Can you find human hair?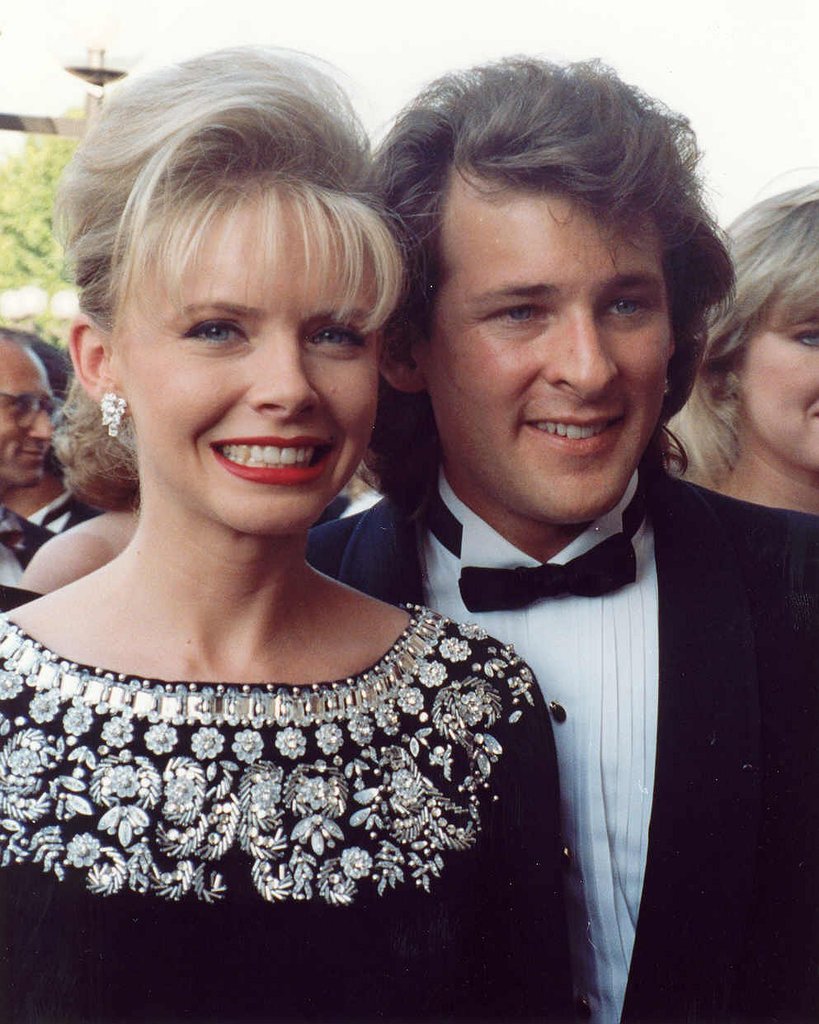
Yes, bounding box: left=379, top=73, right=729, bottom=471.
